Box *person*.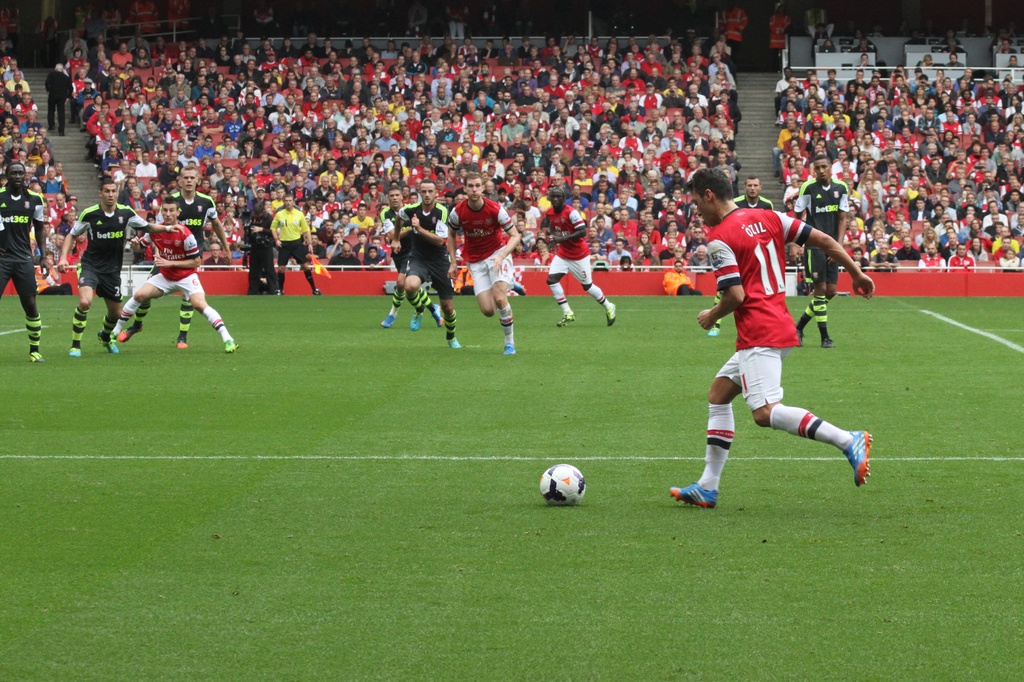
pyautogui.locateOnScreen(376, 193, 440, 327).
